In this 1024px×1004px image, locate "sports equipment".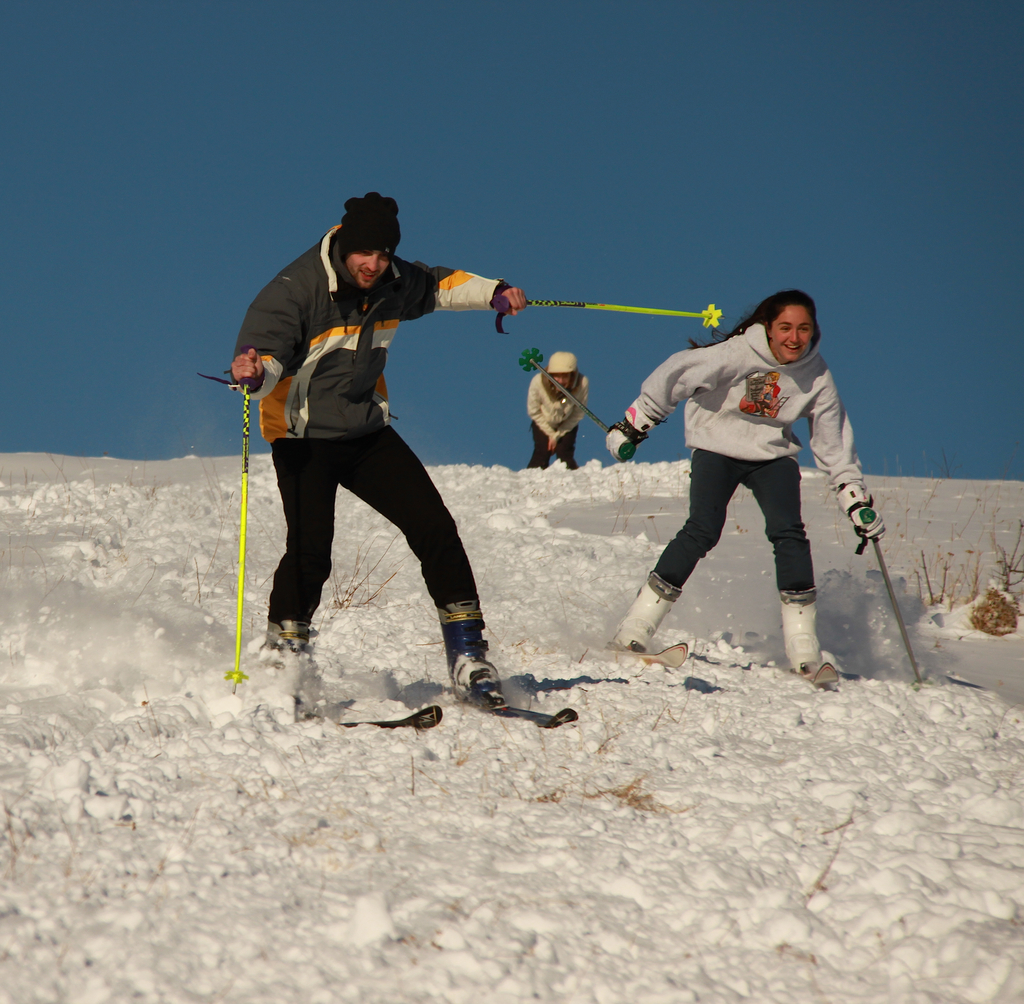
Bounding box: [left=221, top=373, right=262, bottom=691].
